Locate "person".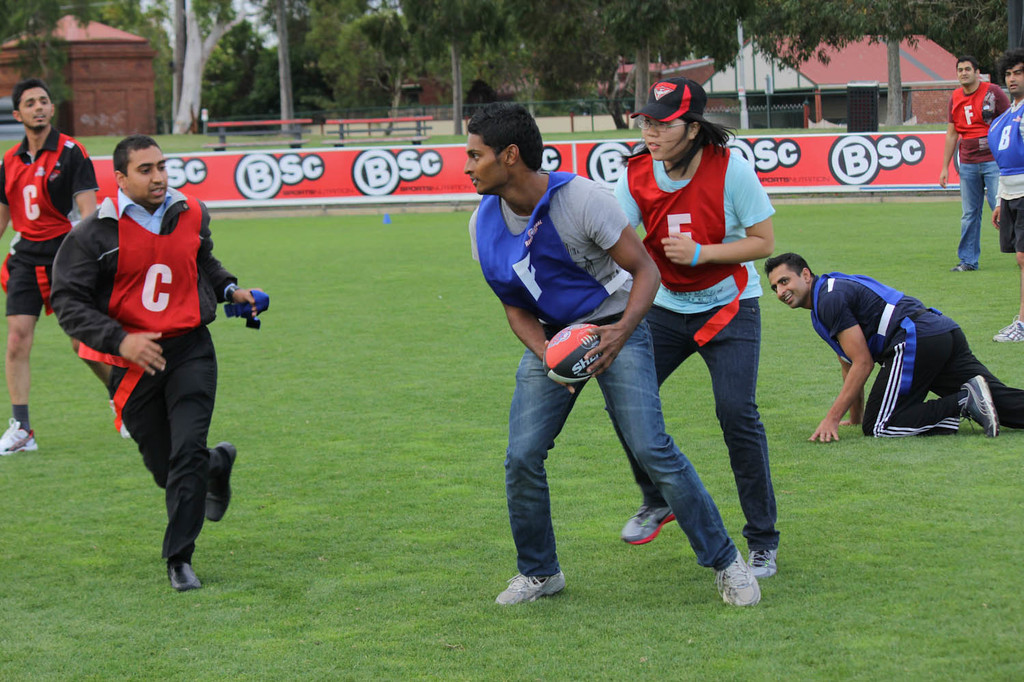
Bounding box: (0, 80, 108, 471).
